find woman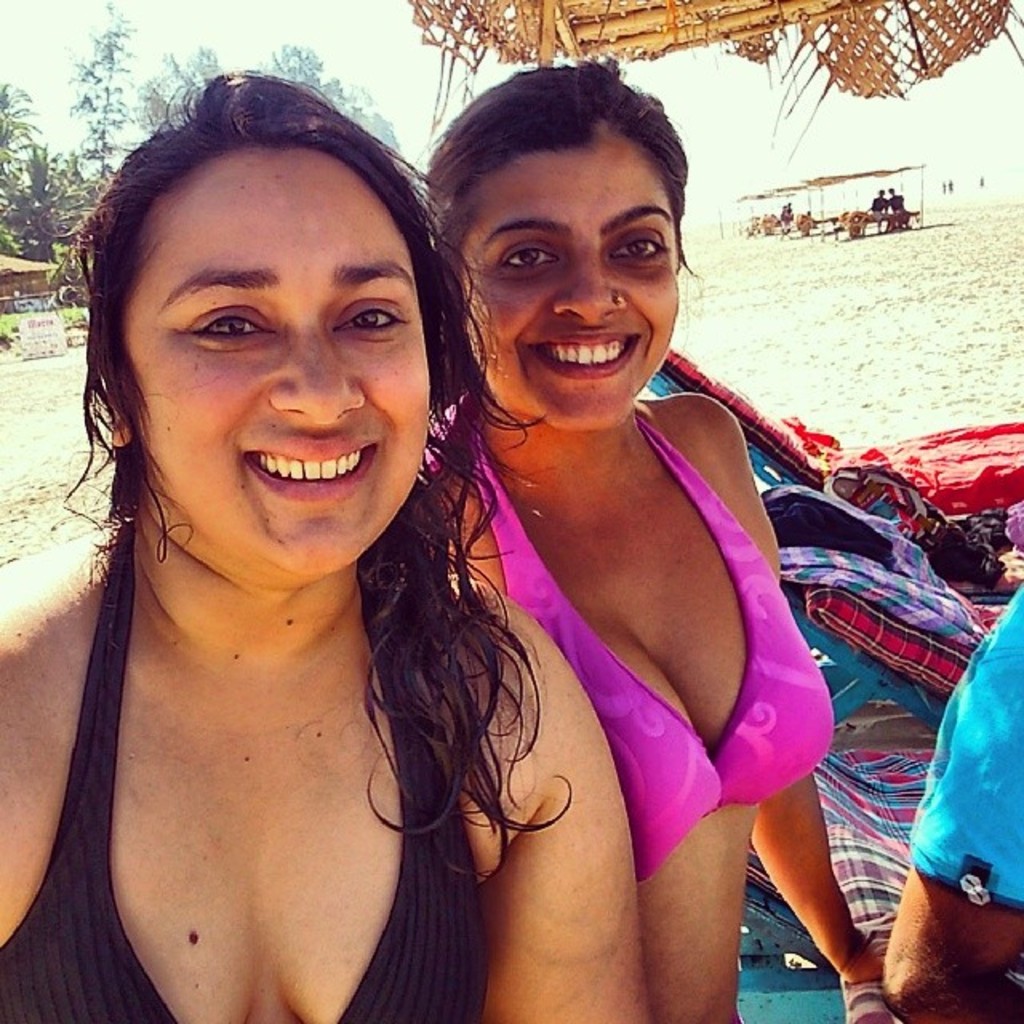
bbox(0, 69, 650, 1022)
